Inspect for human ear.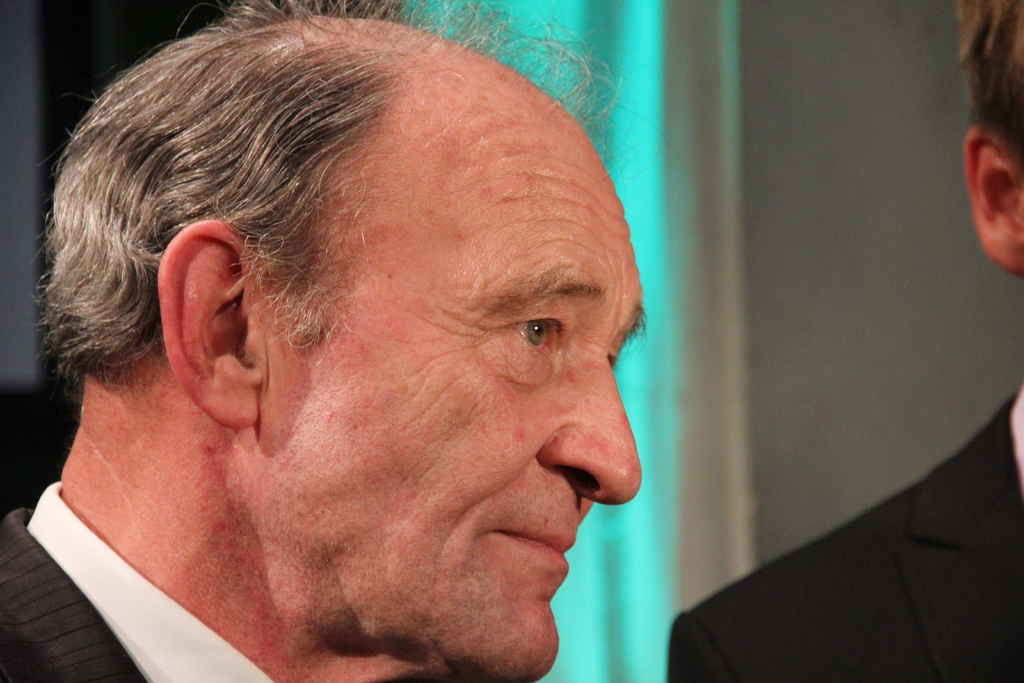
Inspection: left=964, top=126, right=1023, bottom=274.
